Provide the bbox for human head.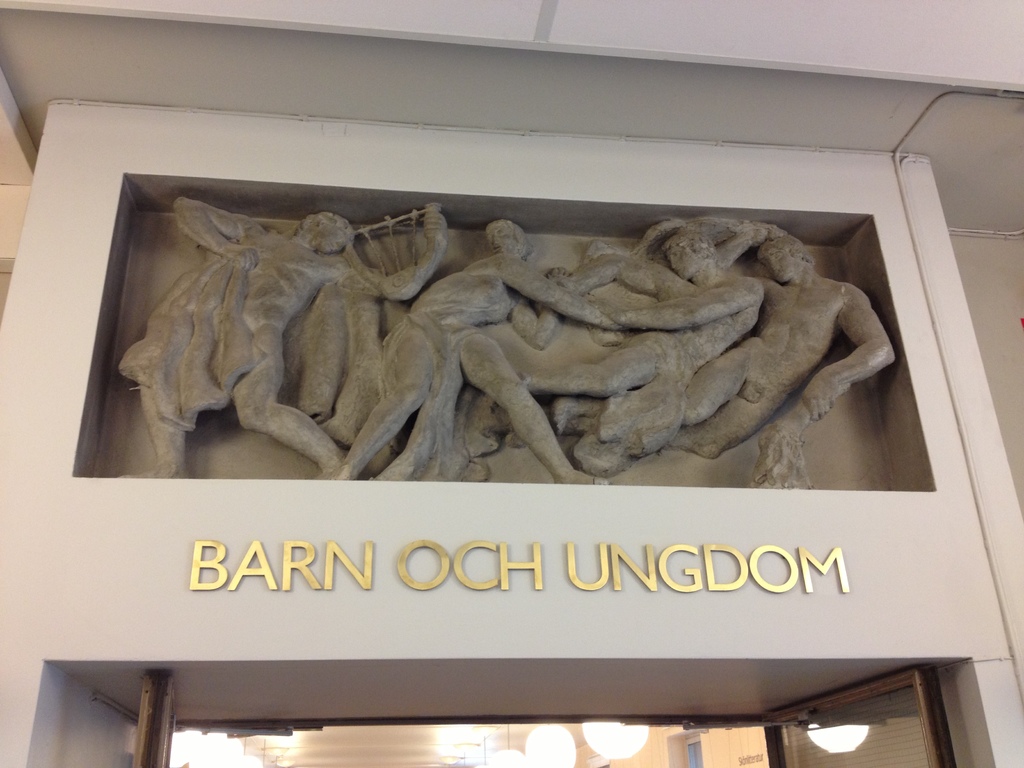
[662, 226, 722, 279].
